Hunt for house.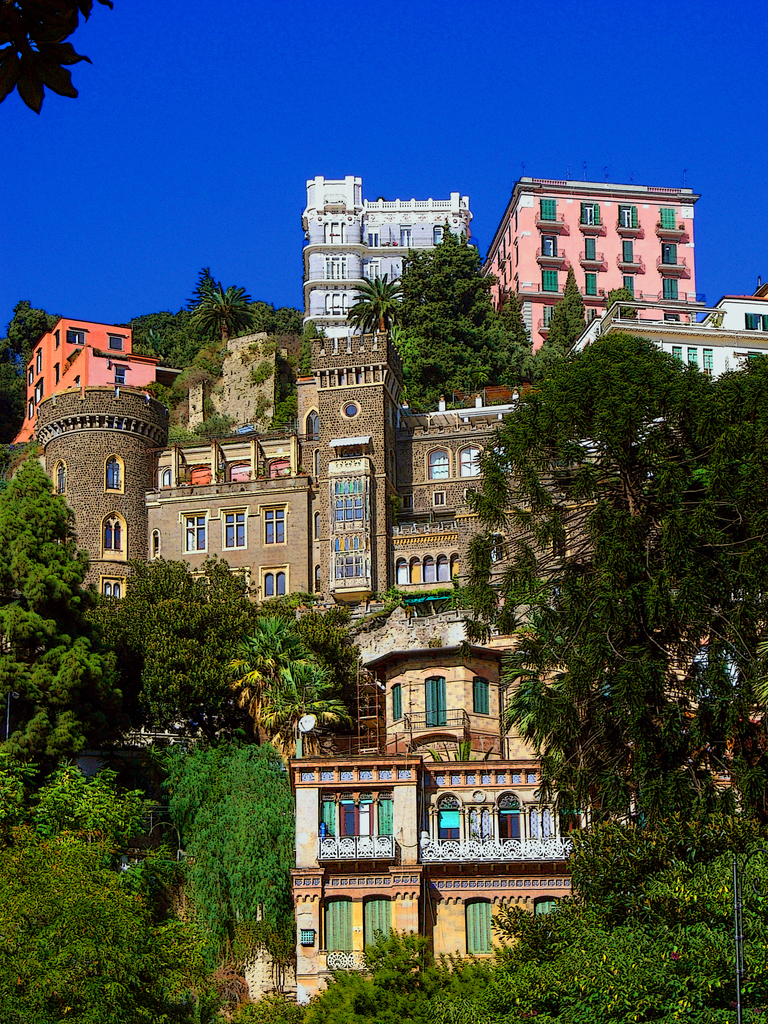
Hunted down at (x1=371, y1=400, x2=569, y2=607).
